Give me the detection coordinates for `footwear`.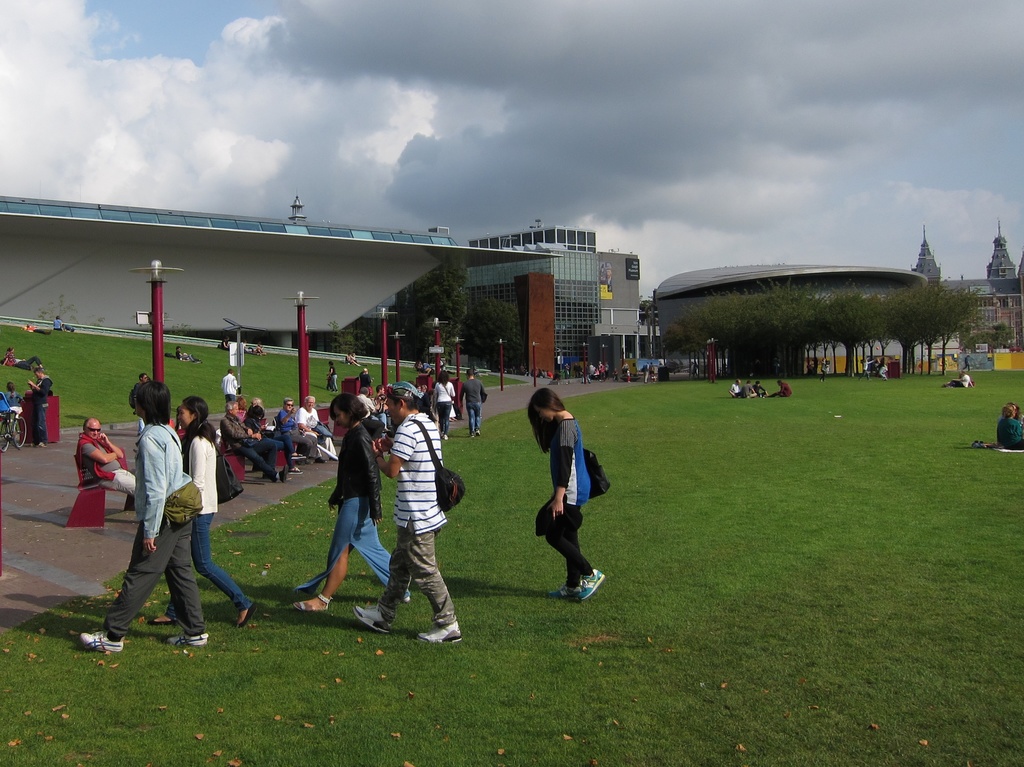
240,600,261,629.
